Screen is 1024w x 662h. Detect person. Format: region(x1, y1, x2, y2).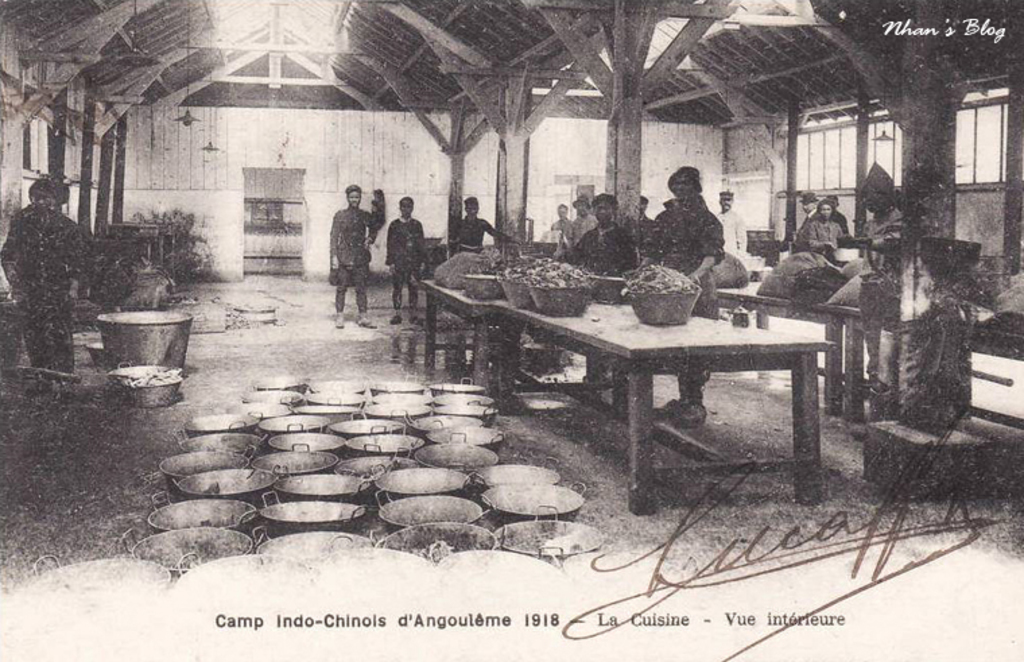
region(783, 190, 821, 244).
